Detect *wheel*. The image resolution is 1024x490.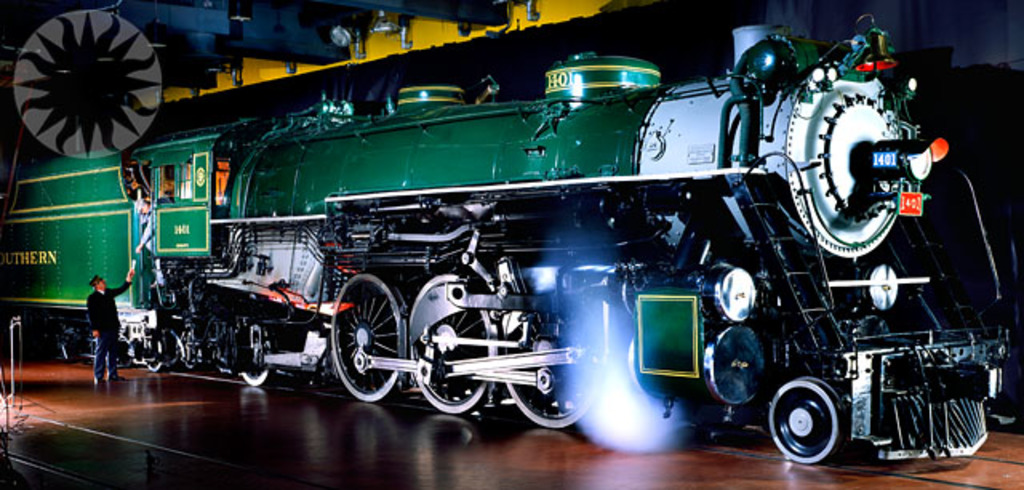
l=134, t=338, r=166, b=375.
